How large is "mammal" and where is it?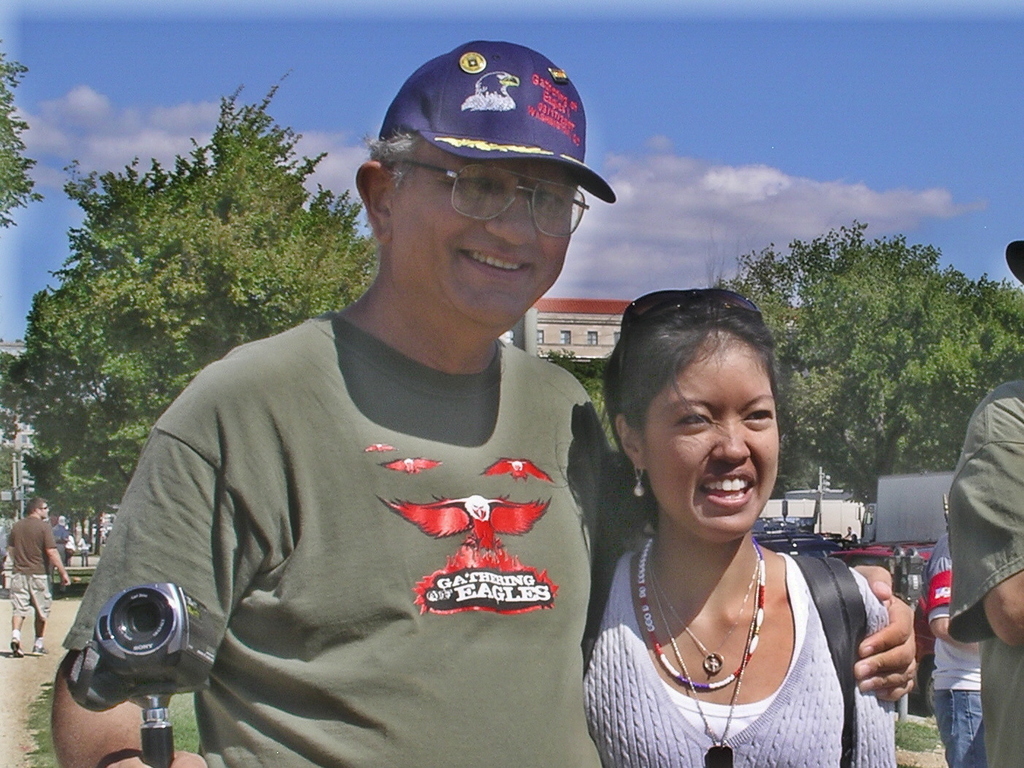
Bounding box: rect(91, 119, 704, 750).
